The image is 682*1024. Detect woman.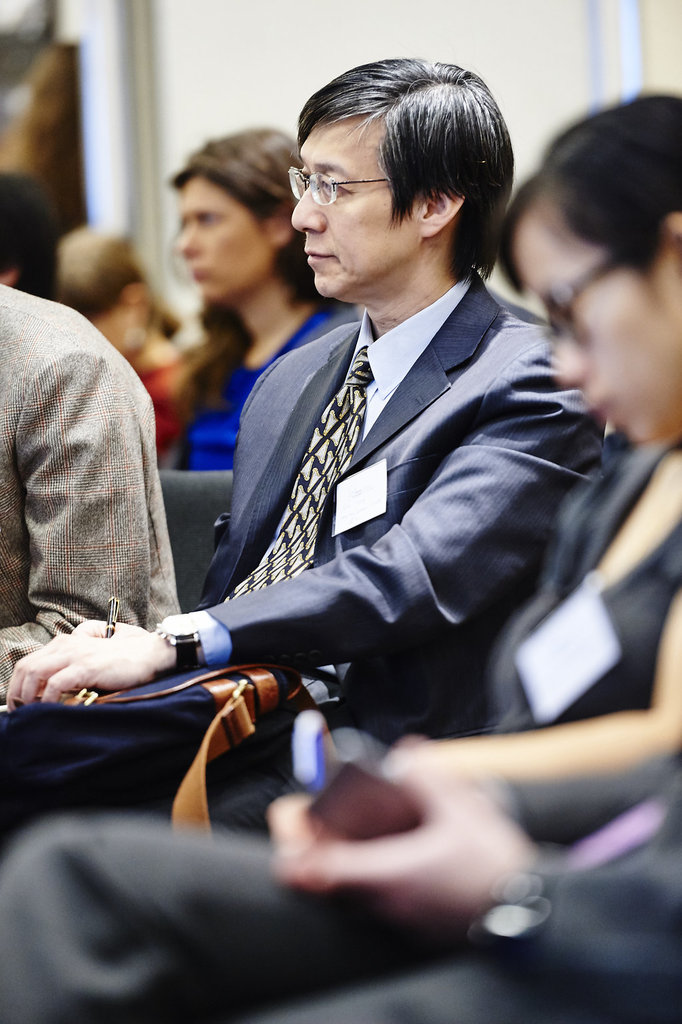
Detection: left=171, top=121, right=352, bottom=470.
